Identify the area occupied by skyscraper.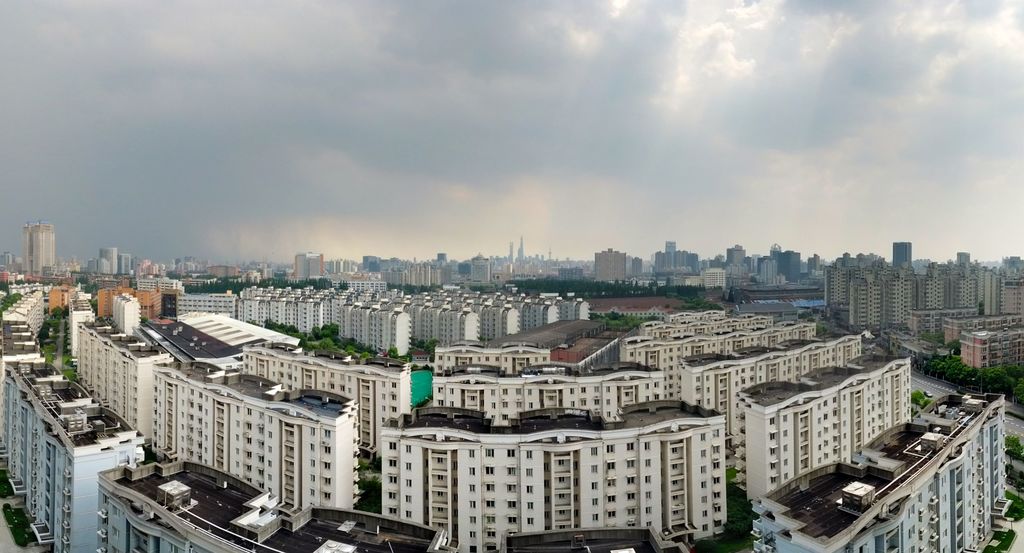
Area: {"left": 893, "top": 243, "right": 911, "bottom": 267}.
